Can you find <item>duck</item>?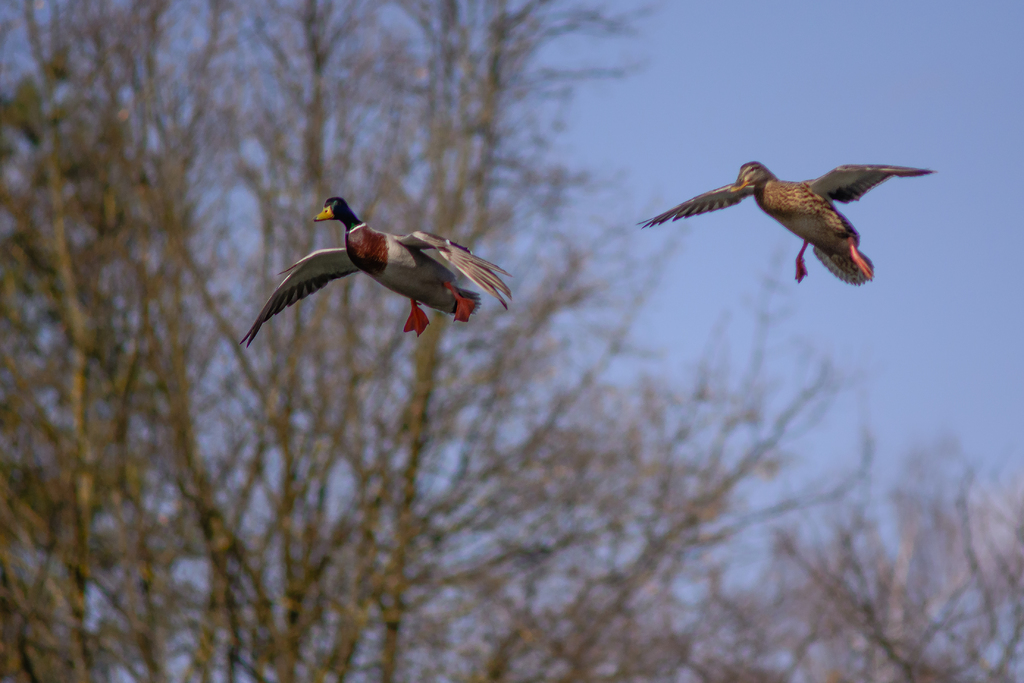
Yes, bounding box: crop(241, 190, 527, 340).
